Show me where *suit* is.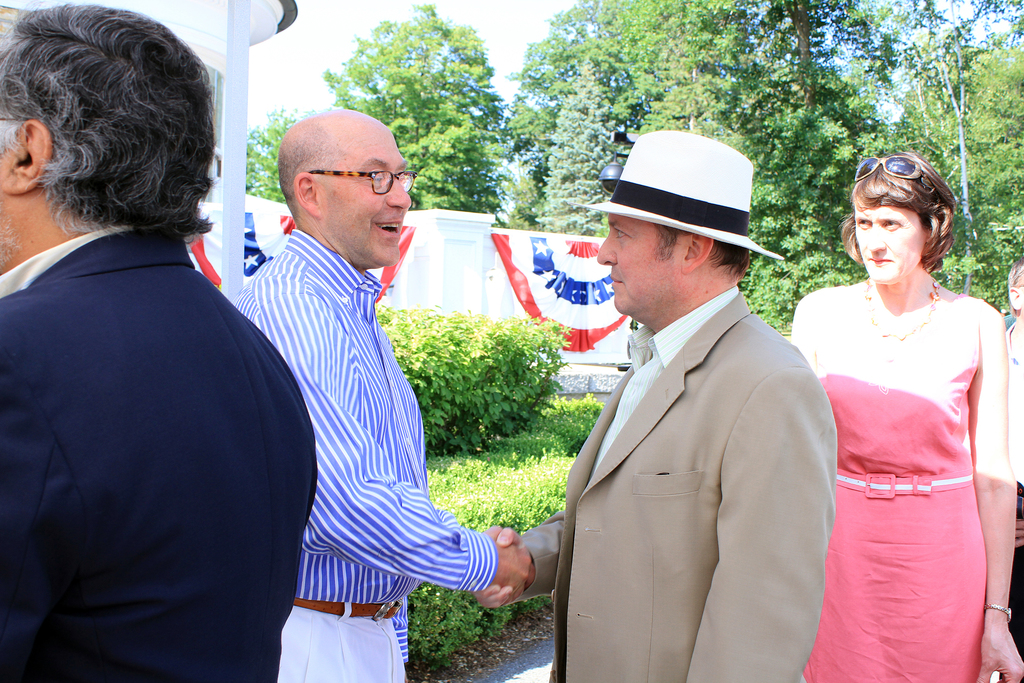
*suit* is at locate(548, 172, 851, 675).
